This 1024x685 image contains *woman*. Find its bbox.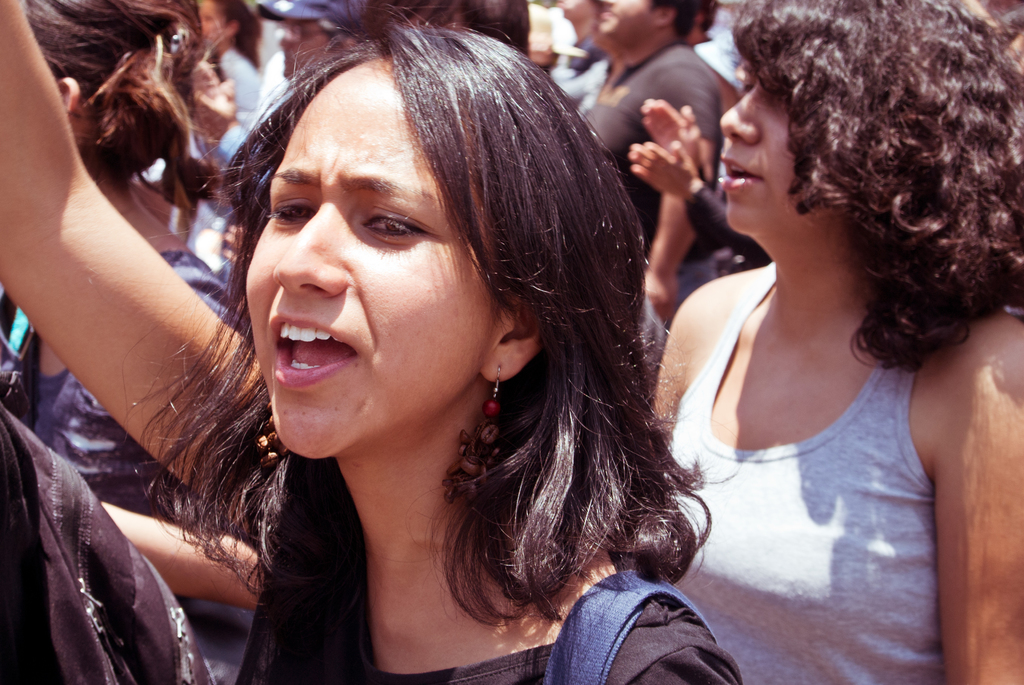
pyautogui.locateOnScreen(651, 0, 1023, 684).
